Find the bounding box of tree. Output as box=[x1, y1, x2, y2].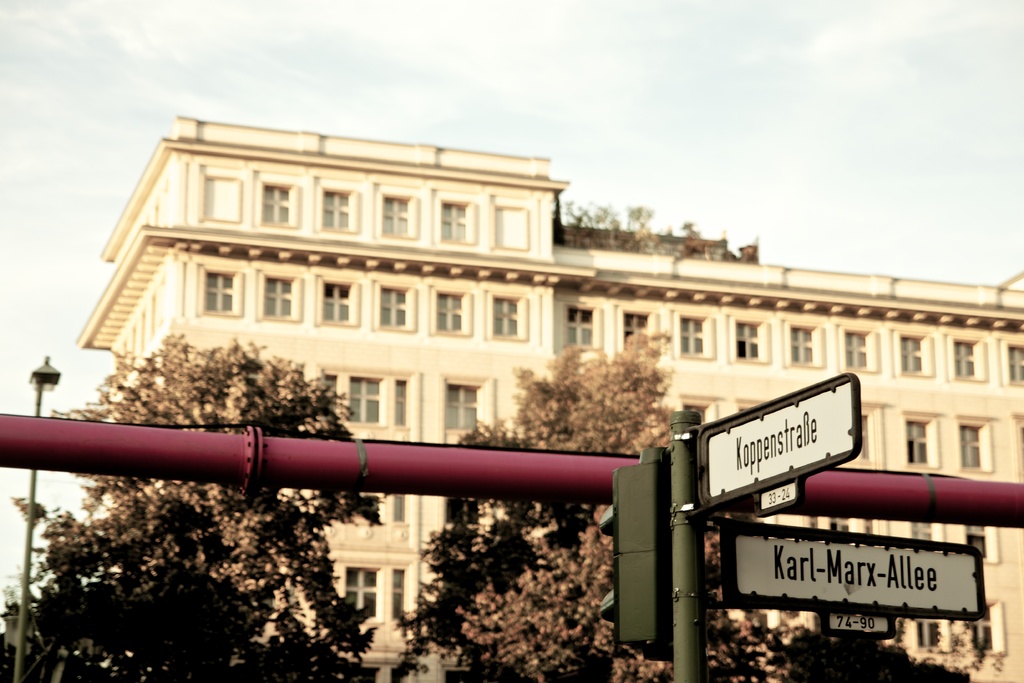
box=[2, 327, 390, 682].
